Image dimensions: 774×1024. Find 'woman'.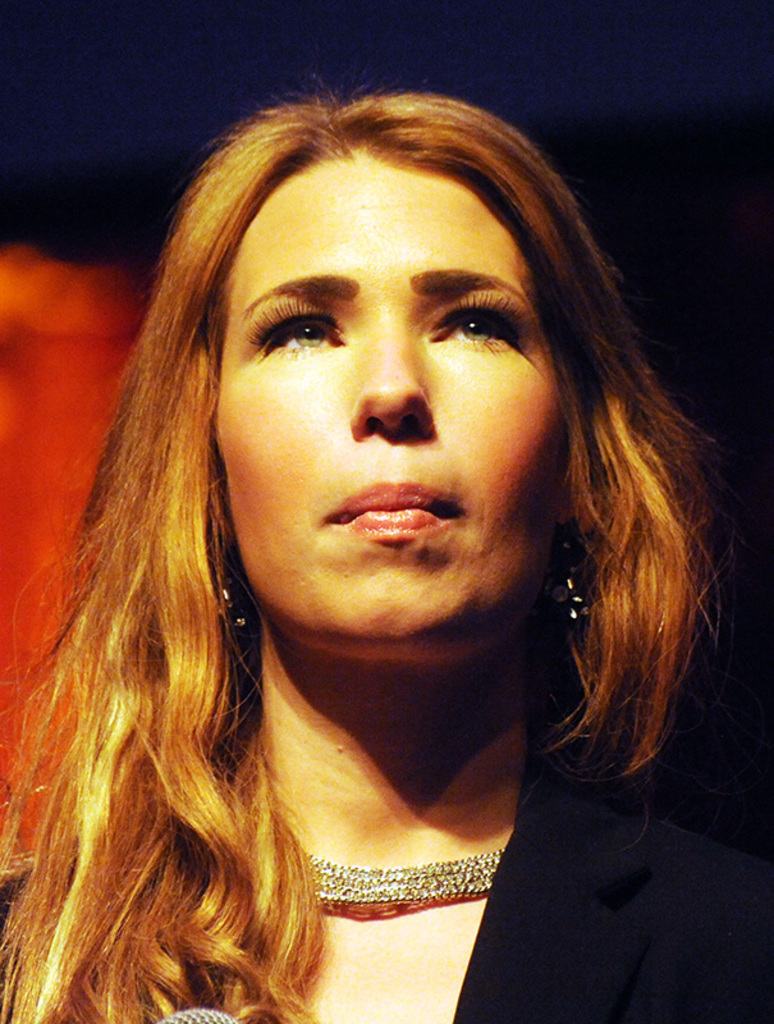
box(0, 68, 773, 1023).
